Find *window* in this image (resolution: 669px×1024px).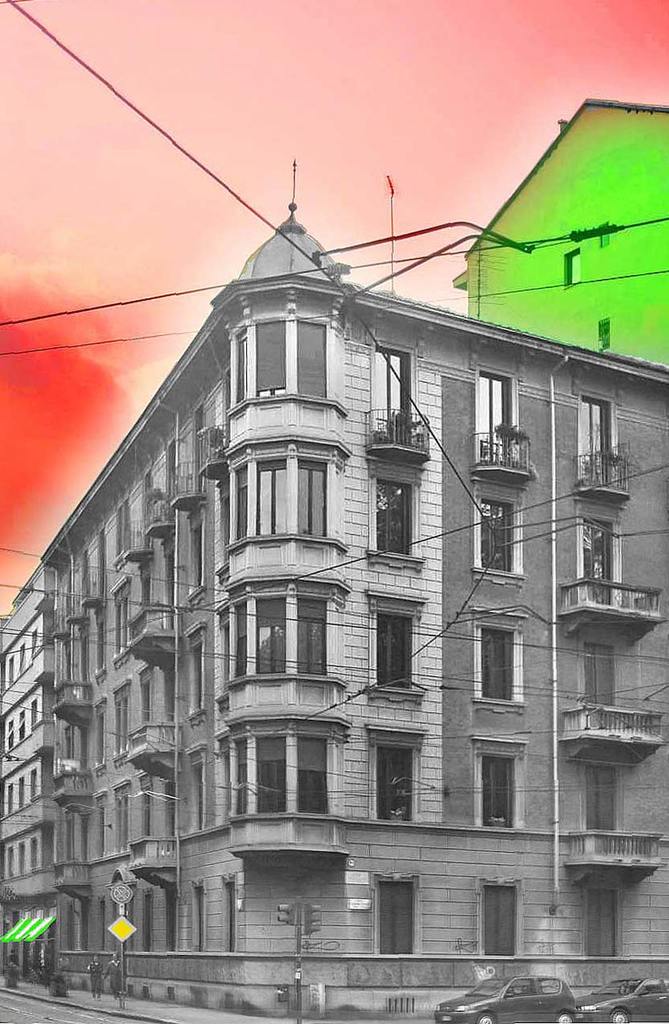
16, 644, 27, 676.
